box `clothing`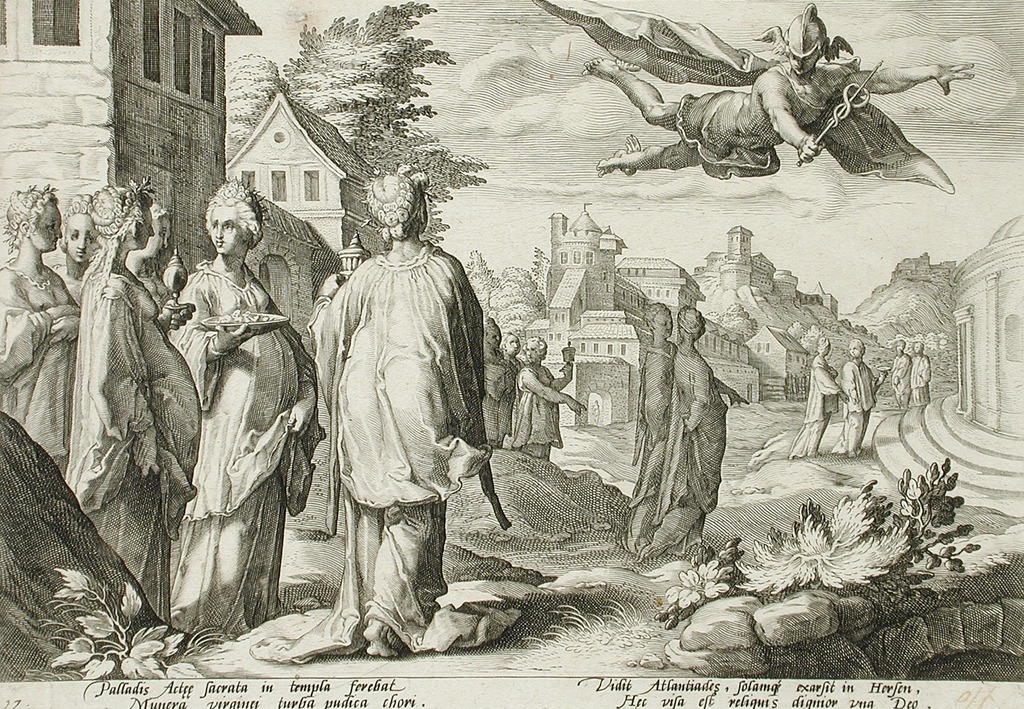
520:0:957:211
